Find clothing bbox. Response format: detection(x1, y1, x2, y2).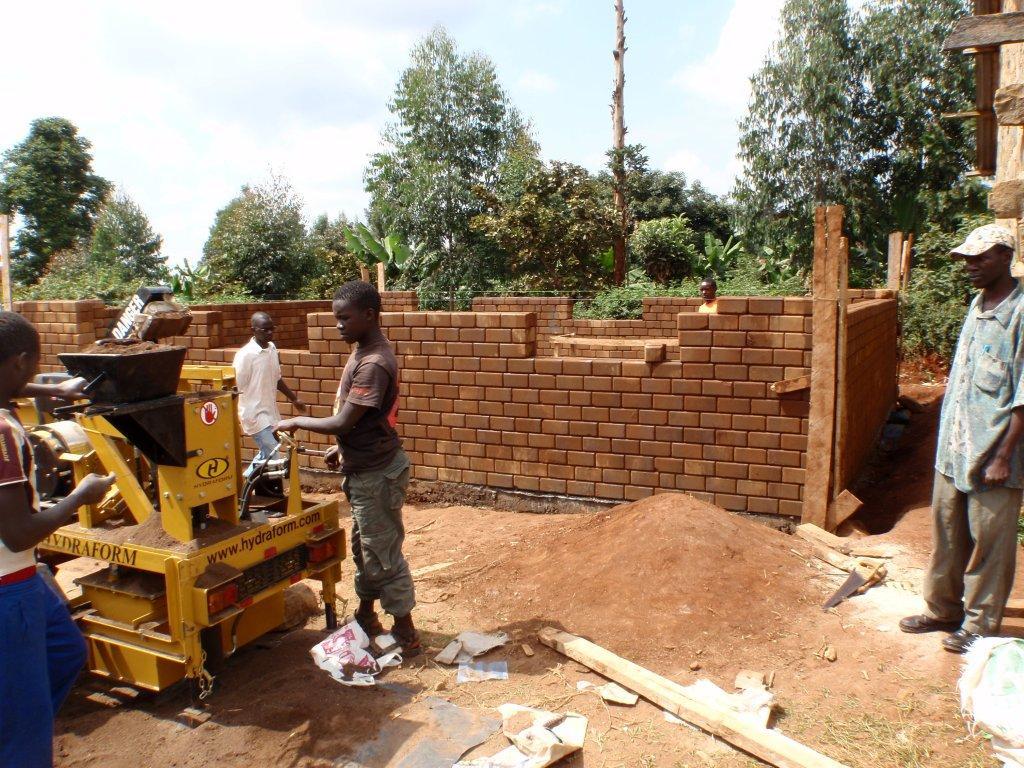
detection(920, 220, 1023, 595).
